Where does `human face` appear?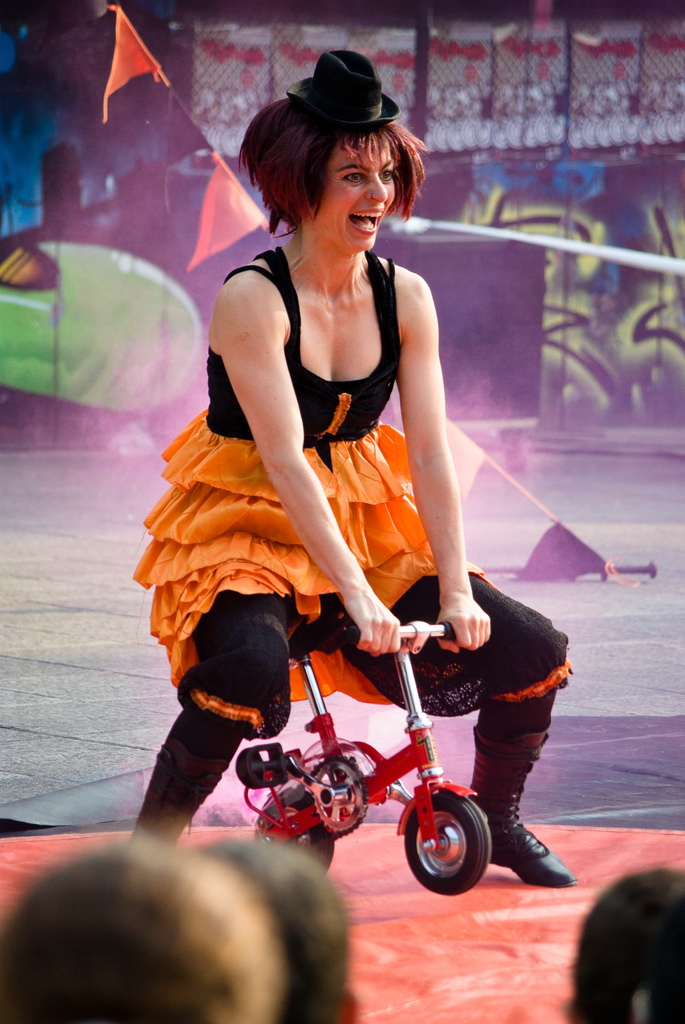
Appears at left=315, top=144, right=395, bottom=248.
